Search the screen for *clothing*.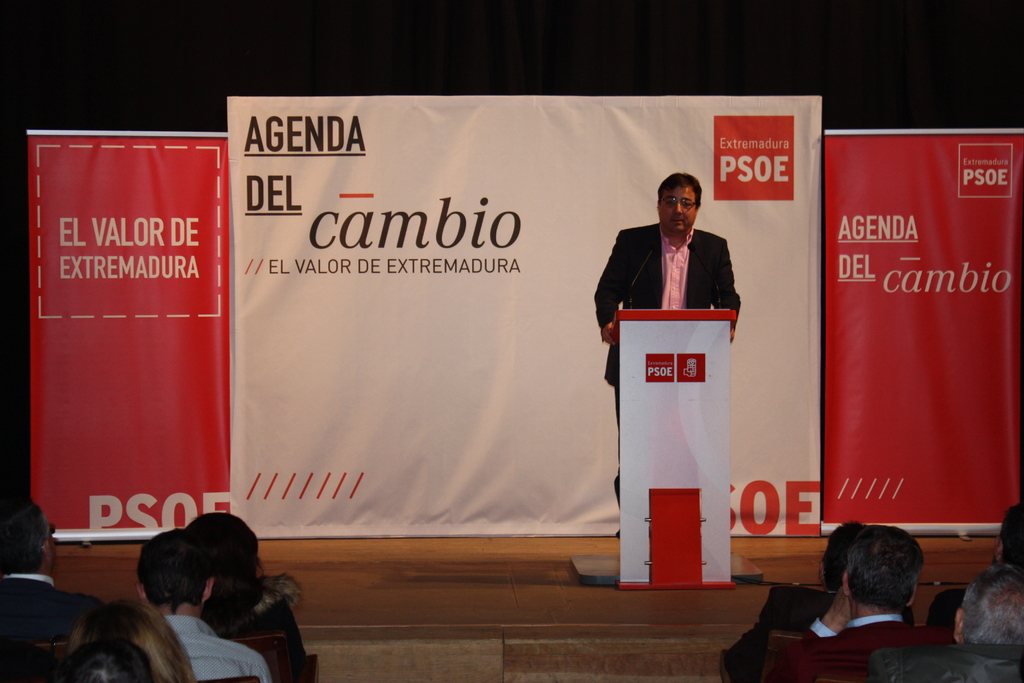
Found at box(870, 638, 1023, 682).
